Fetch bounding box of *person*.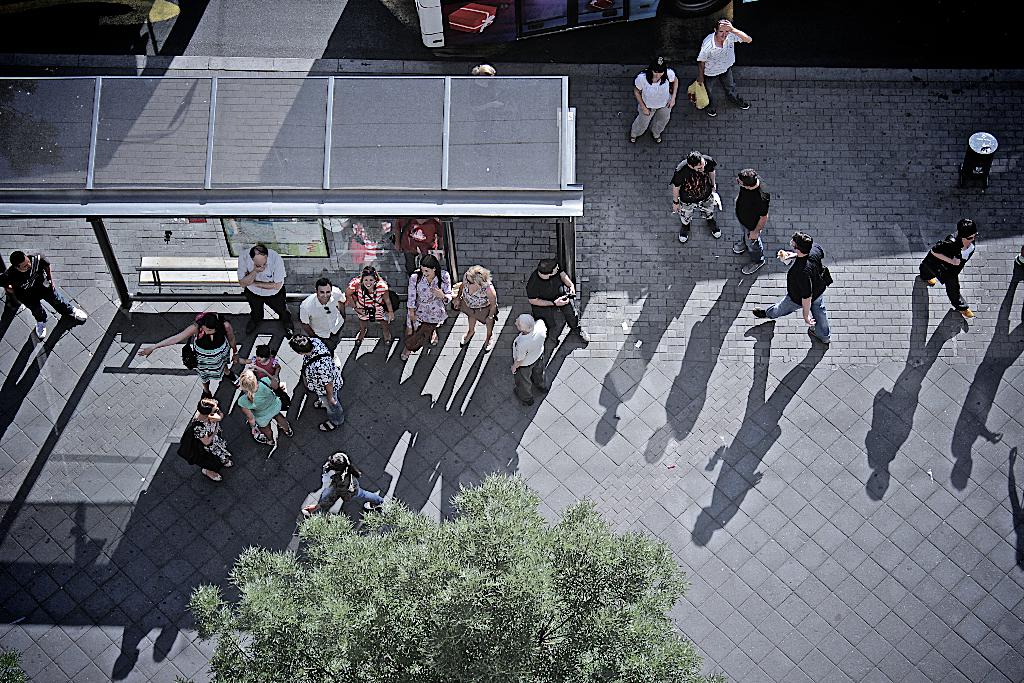
Bbox: select_region(790, 220, 849, 360).
